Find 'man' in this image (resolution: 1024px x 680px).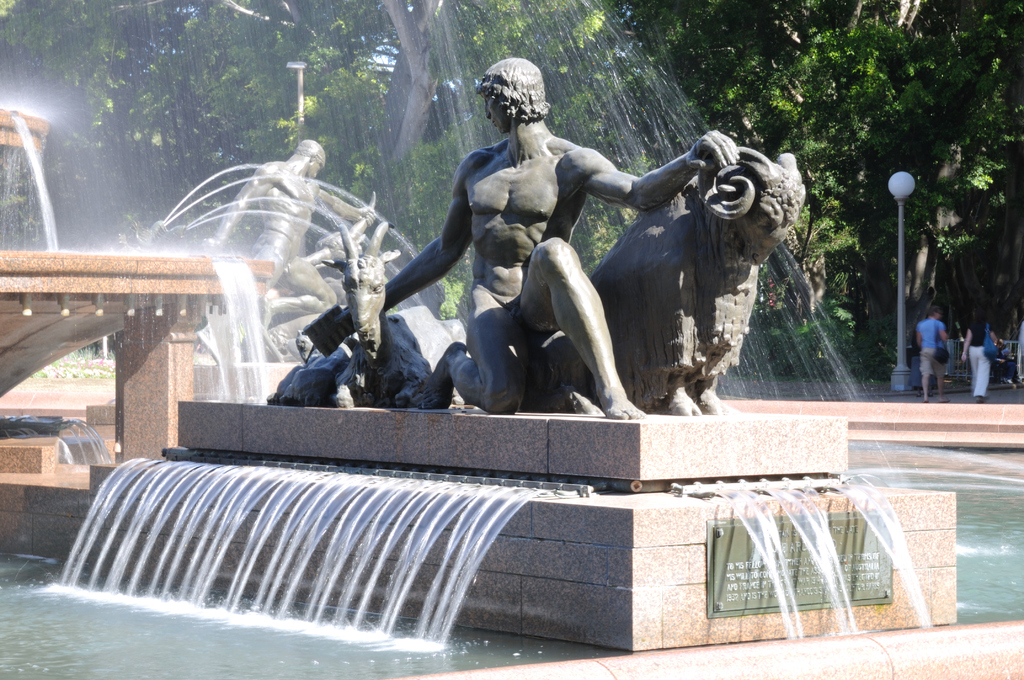
box(380, 65, 756, 428).
